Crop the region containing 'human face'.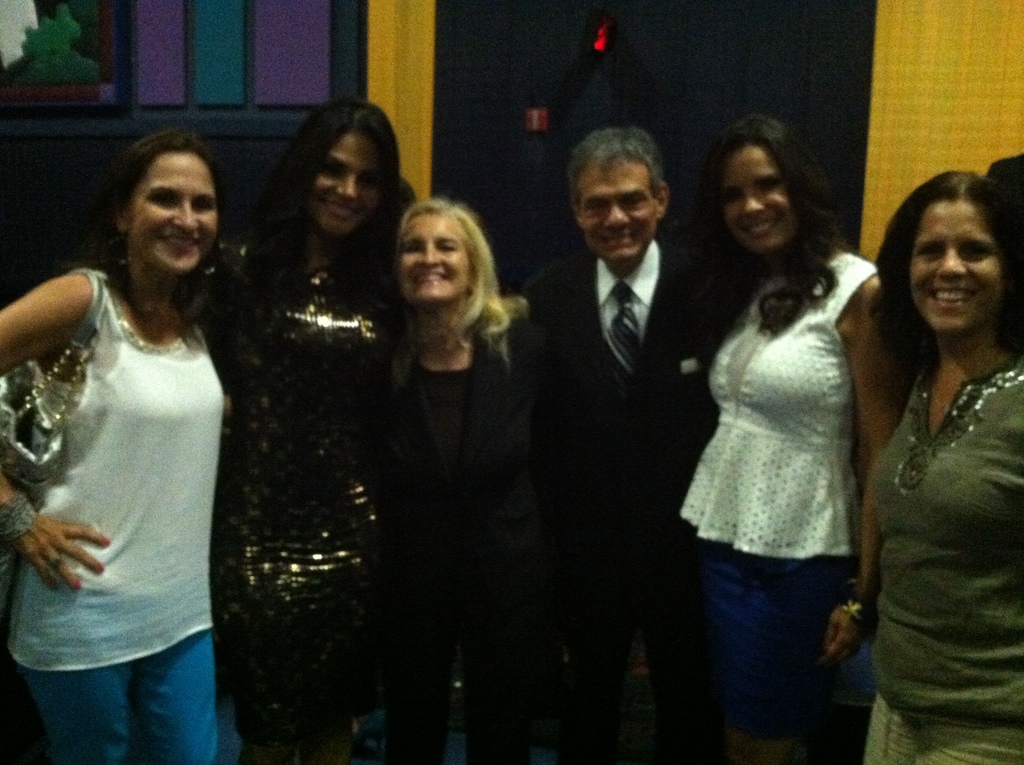
Crop region: <box>904,198,1012,340</box>.
